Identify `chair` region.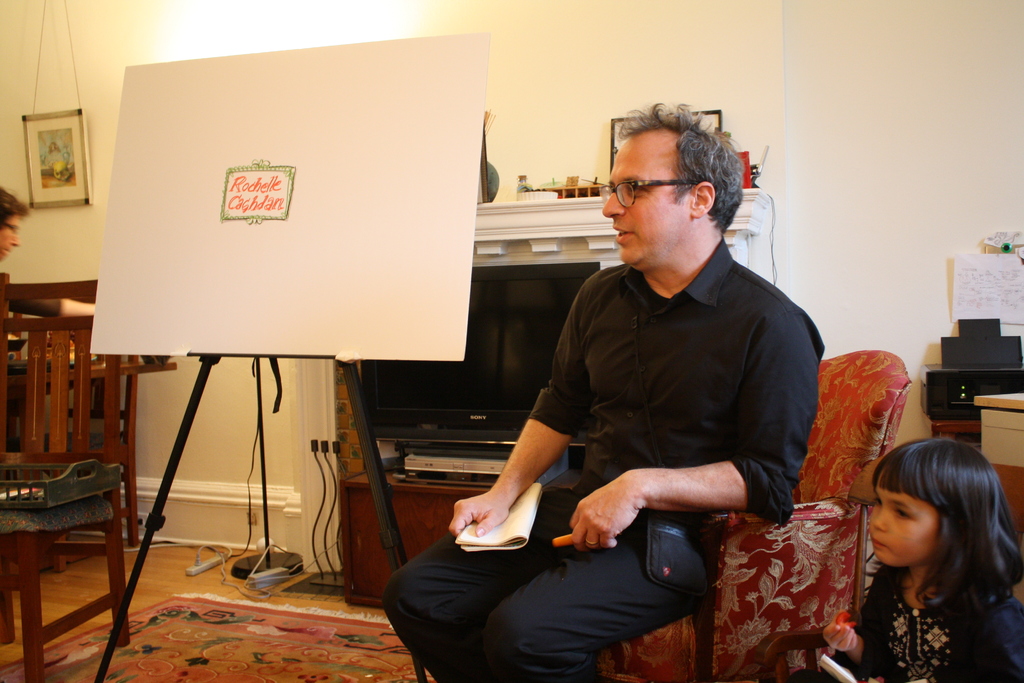
Region: {"x1": 0, "y1": 278, "x2": 97, "y2": 454}.
